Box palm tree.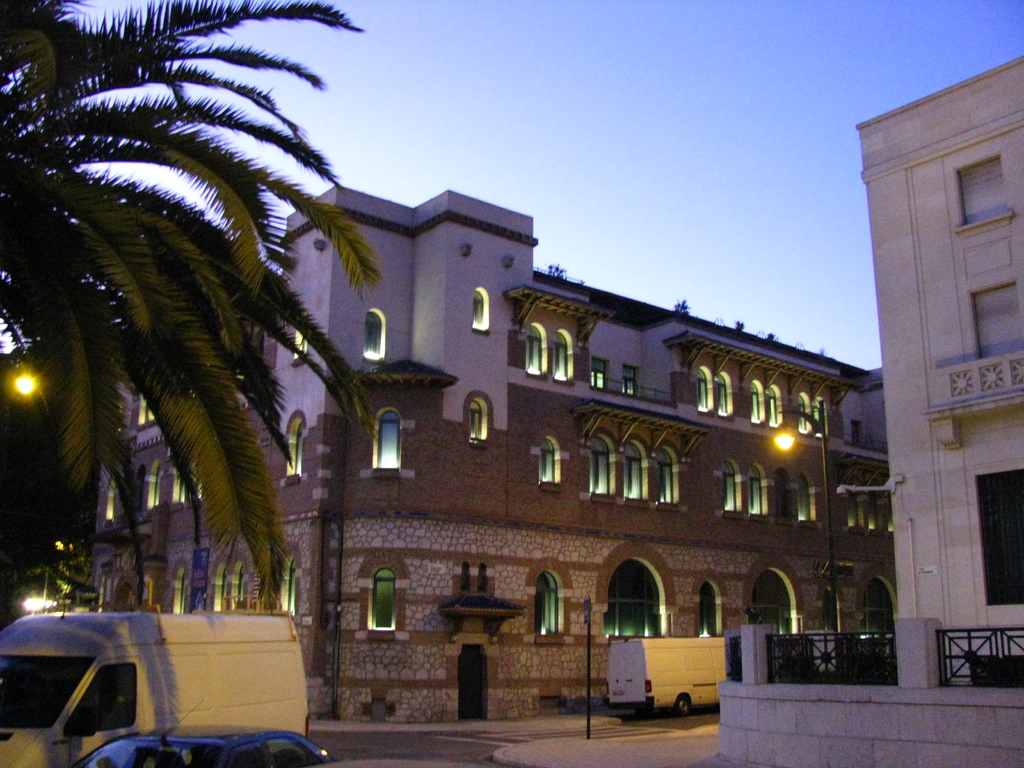
bbox(1, 540, 112, 618).
